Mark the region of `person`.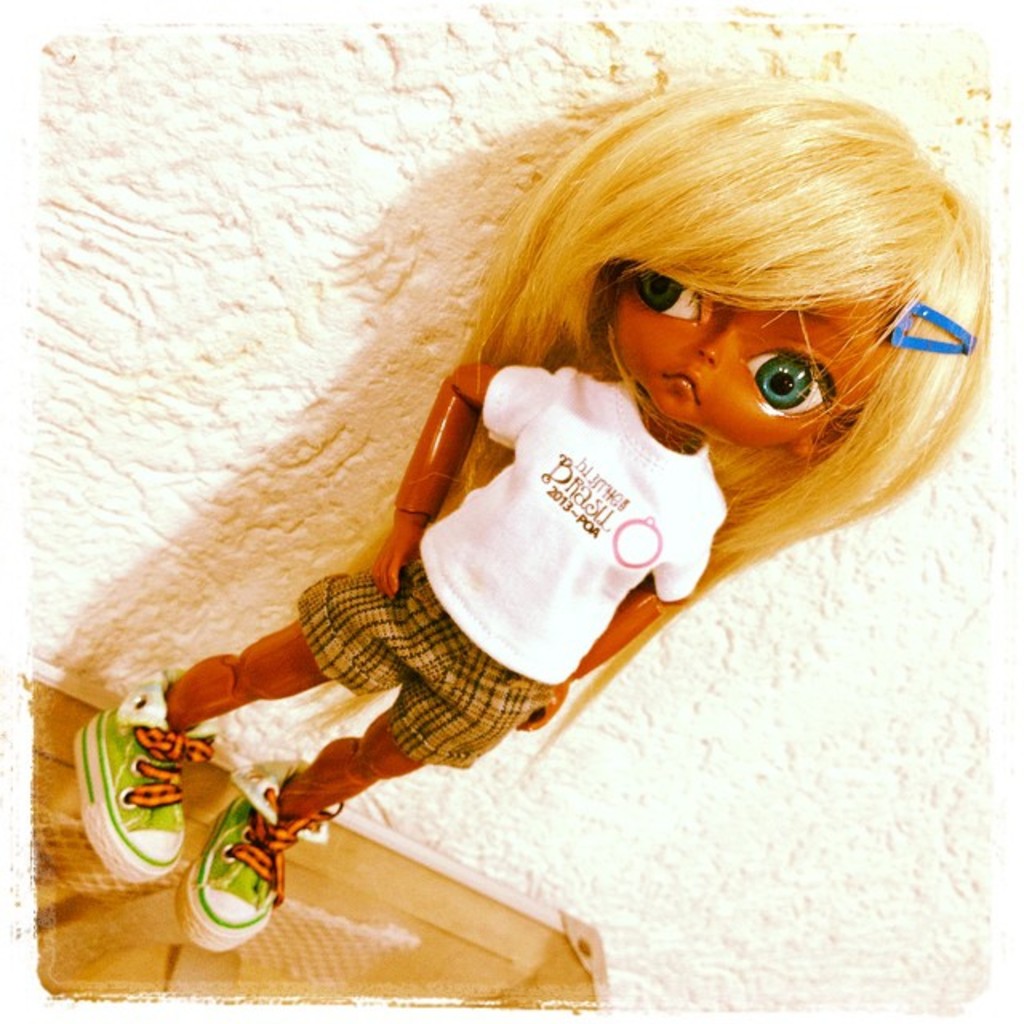
Region: [56, 70, 1008, 949].
